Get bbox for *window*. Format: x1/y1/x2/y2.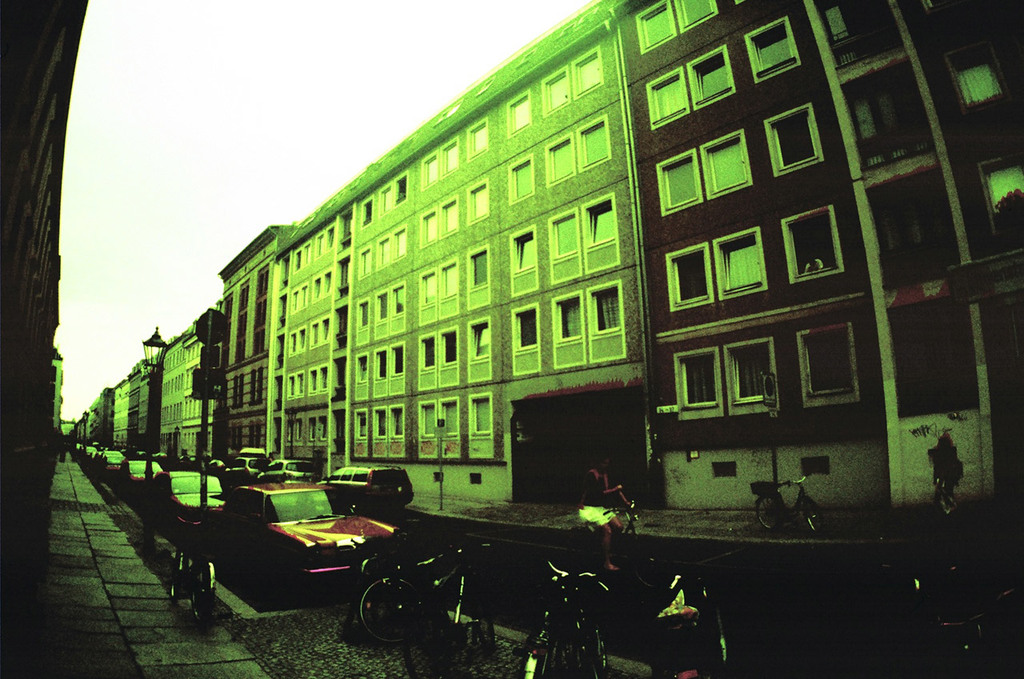
301/328/306/347.
